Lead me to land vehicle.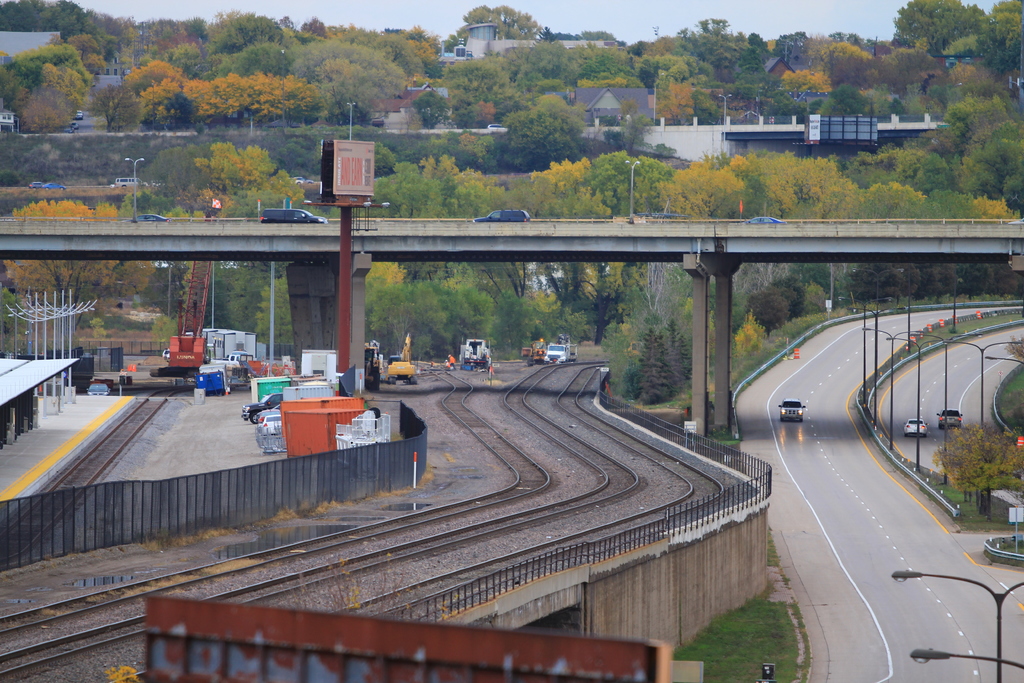
Lead to 525, 338, 545, 364.
